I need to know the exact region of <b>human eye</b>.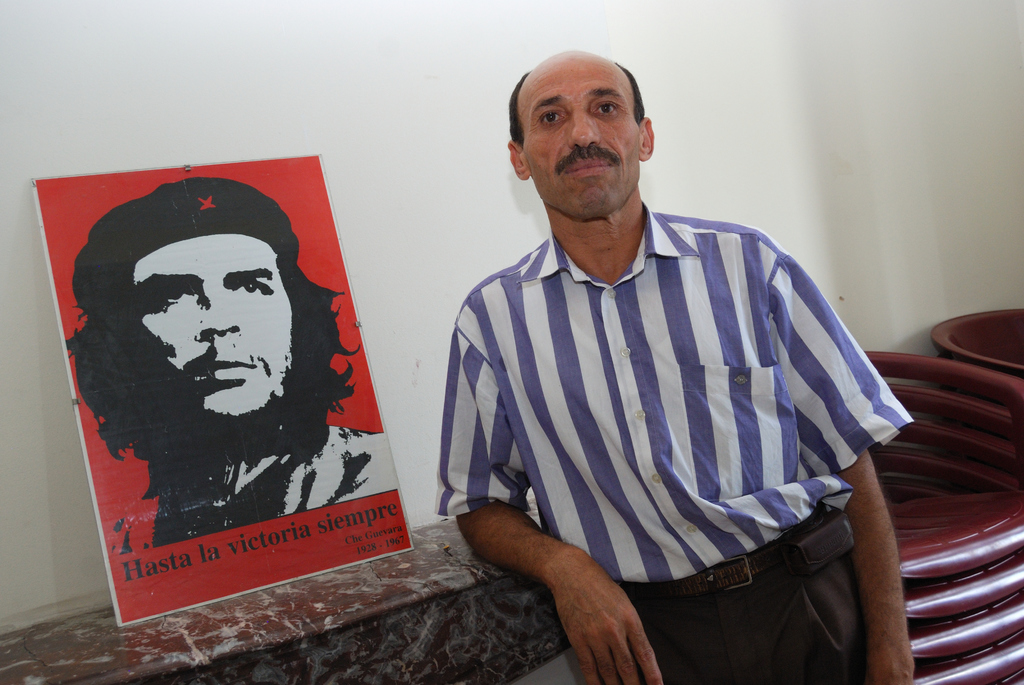
Region: (540, 109, 567, 126).
